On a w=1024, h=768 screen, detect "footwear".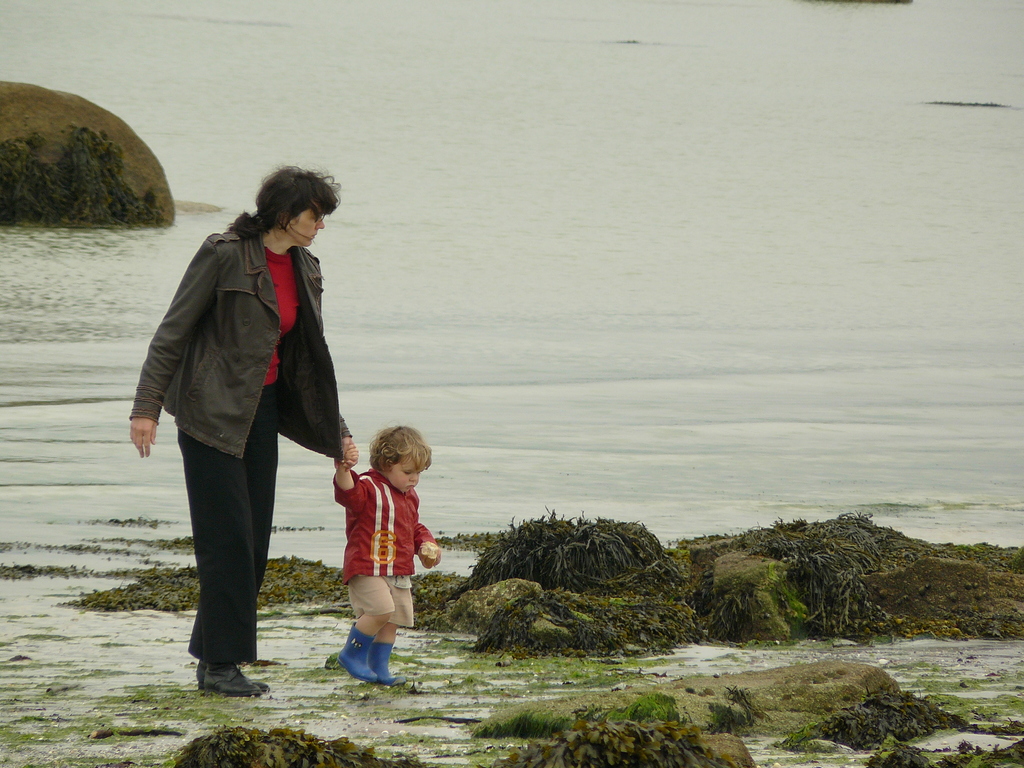
left=208, top=664, right=262, bottom=696.
